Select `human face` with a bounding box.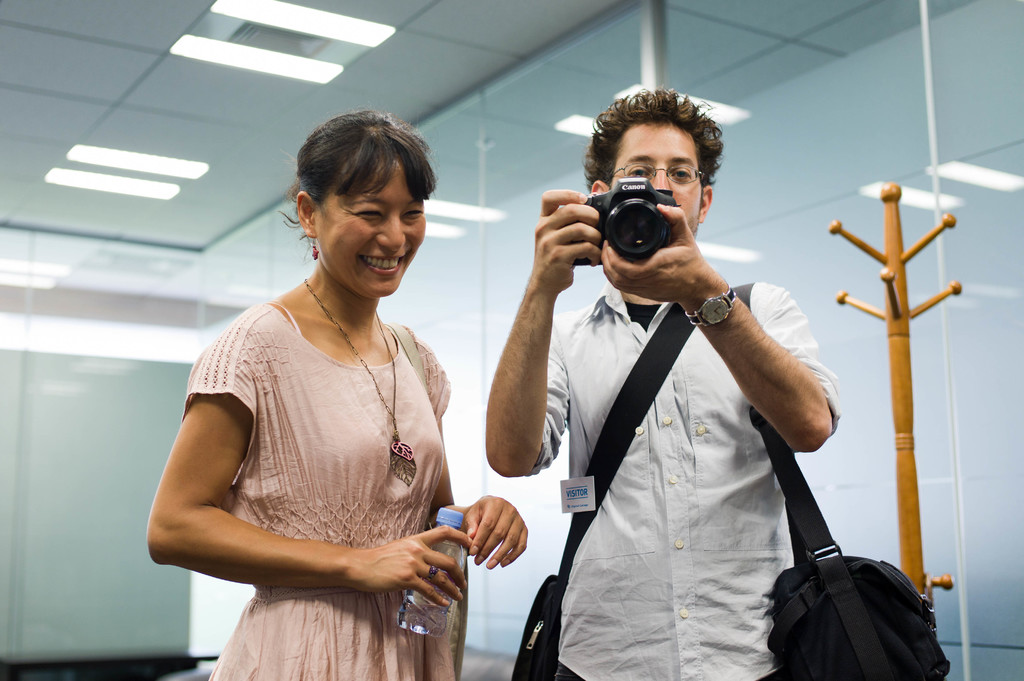
detection(608, 120, 700, 229).
